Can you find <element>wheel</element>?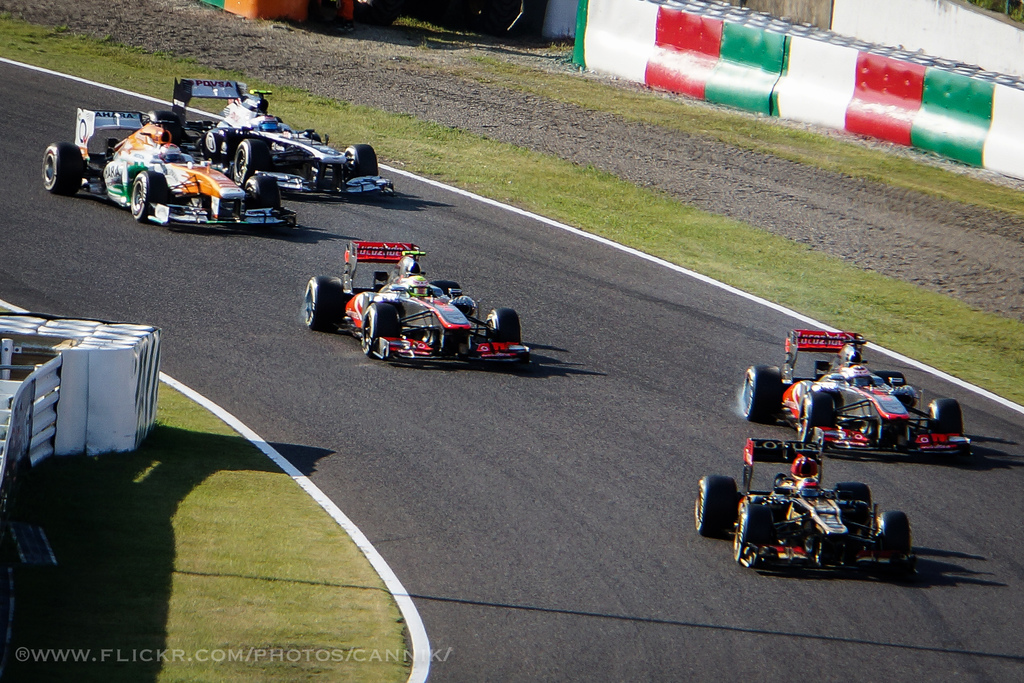
Yes, bounding box: <region>834, 483, 874, 546</region>.
